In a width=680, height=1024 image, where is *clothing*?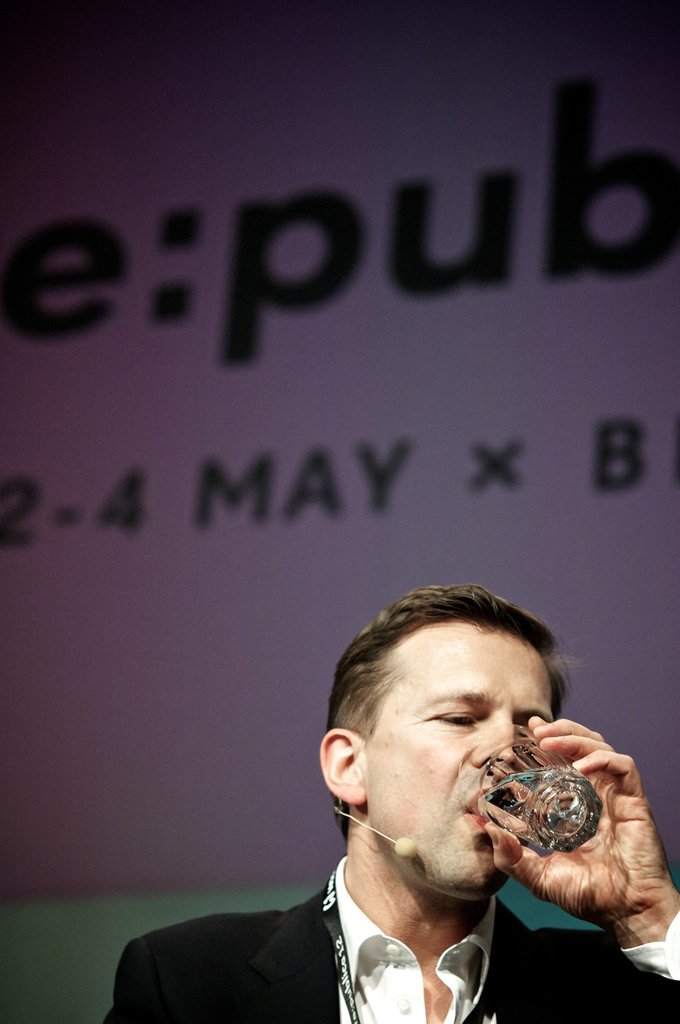
bbox=(126, 808, 601, 1023).
